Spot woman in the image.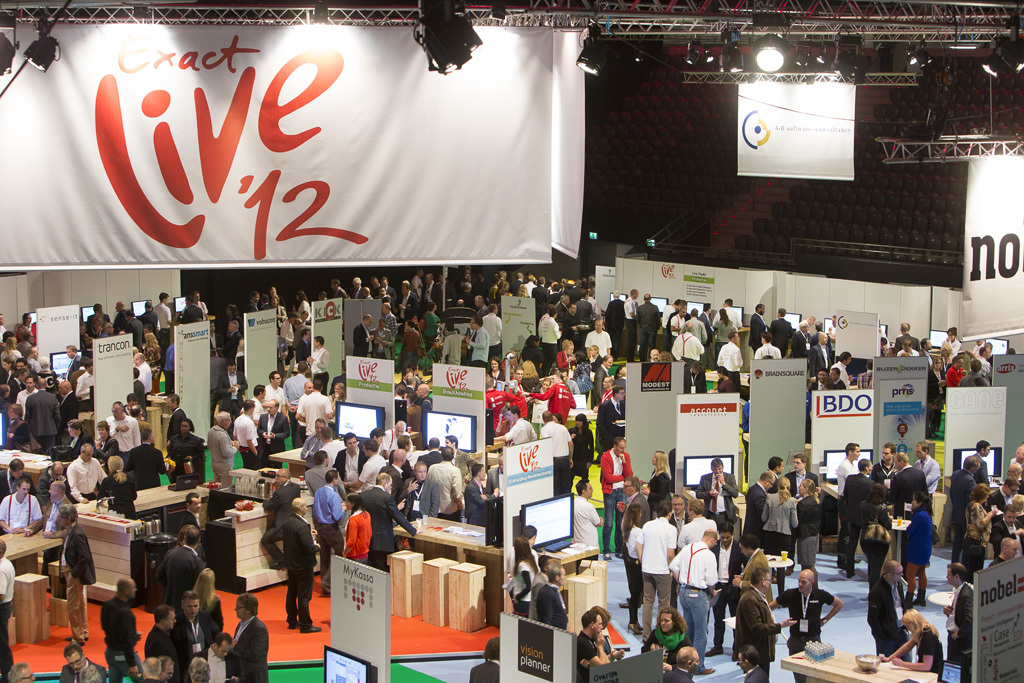
woman found at box(760, 477, 797, 557).
